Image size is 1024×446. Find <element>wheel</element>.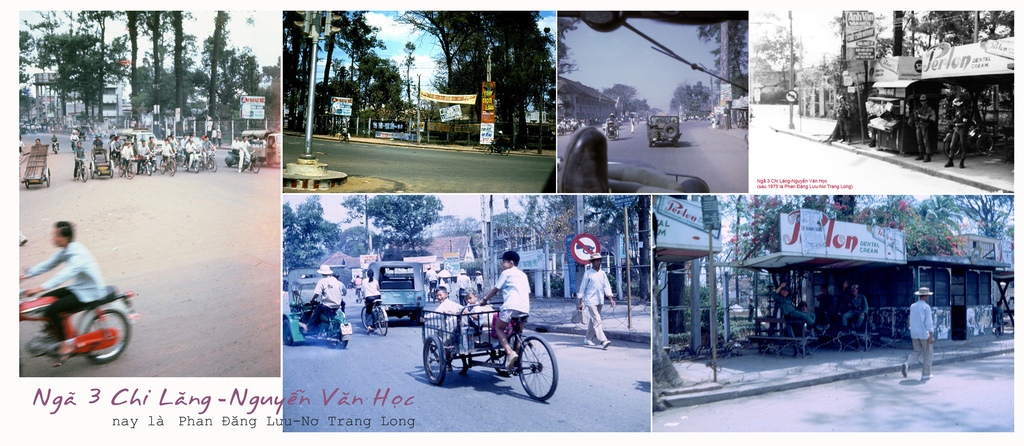
bbox(375, 301, 388, 336).
